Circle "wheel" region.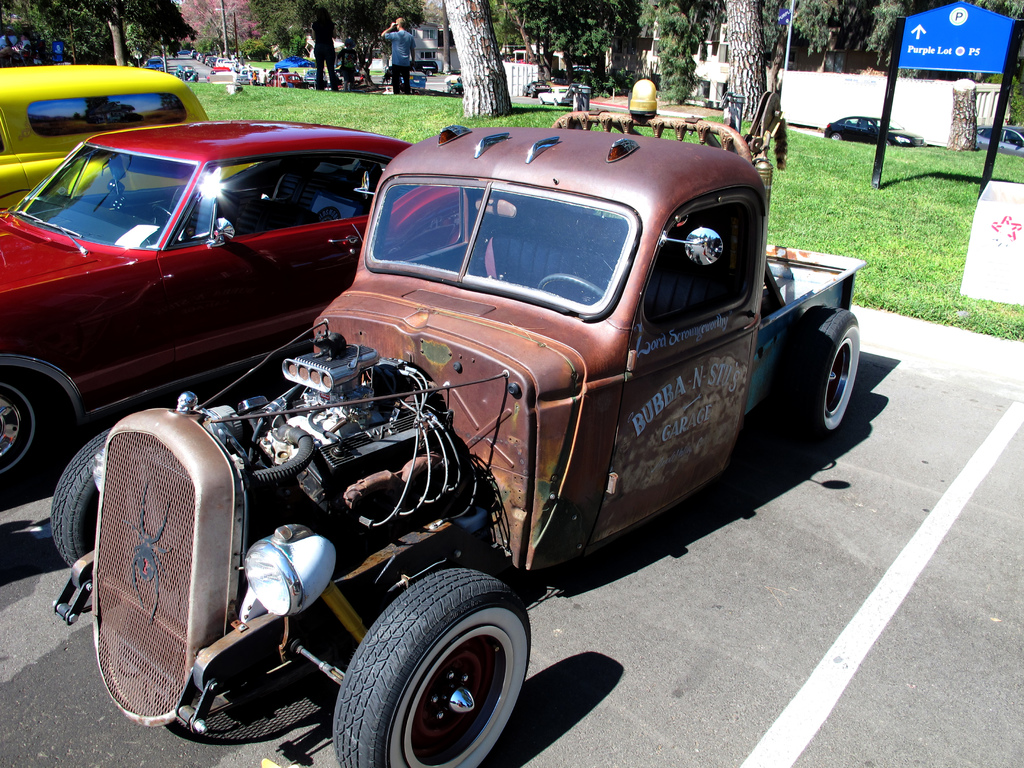
Region: rect(196, 74, 200, 80).
